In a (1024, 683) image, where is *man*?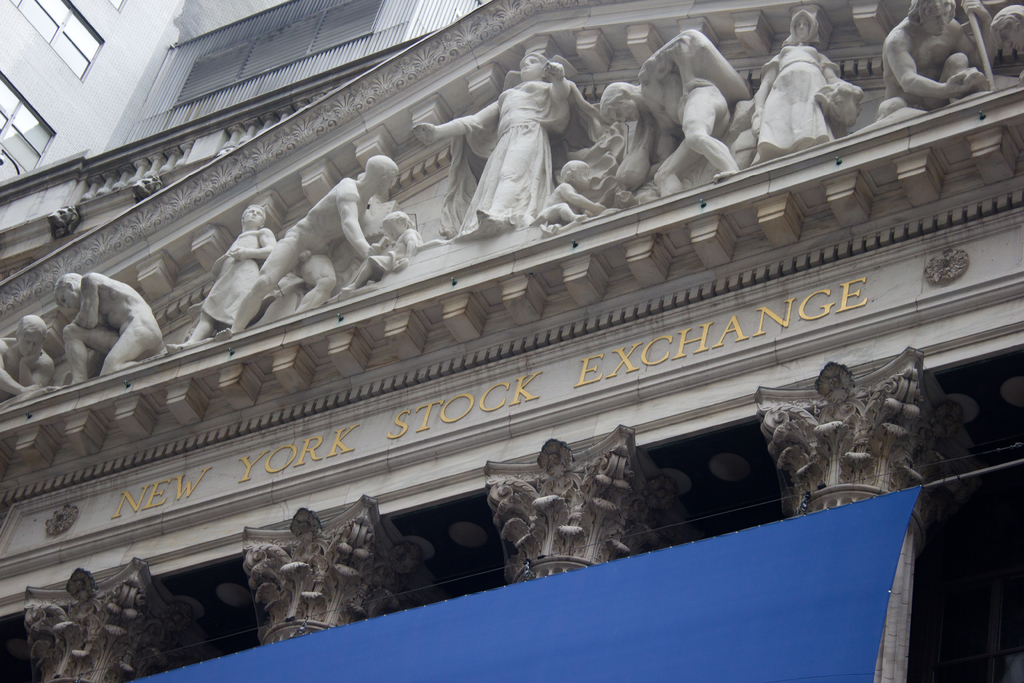
876,0,1000,119.
